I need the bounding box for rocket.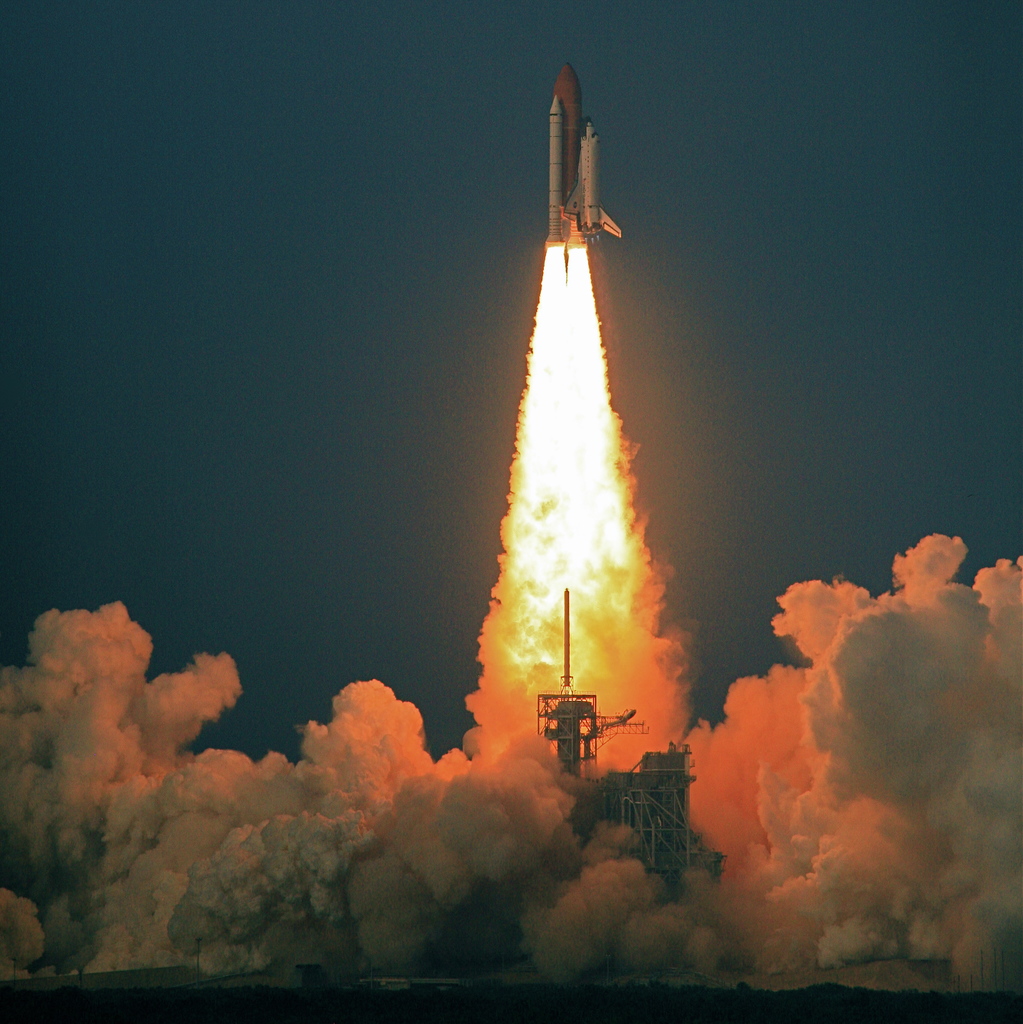
Here it is: Rect(552, 117, 617, 243).
